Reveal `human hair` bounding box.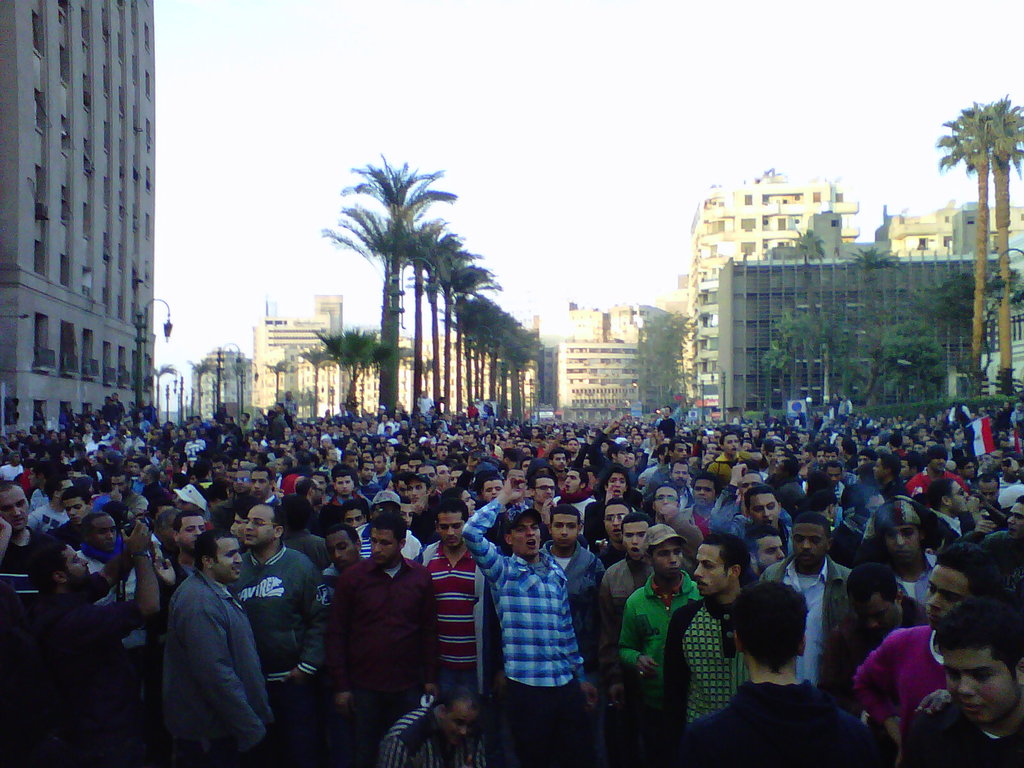
Revealed: BBox(935, 540, 1002, 606).
